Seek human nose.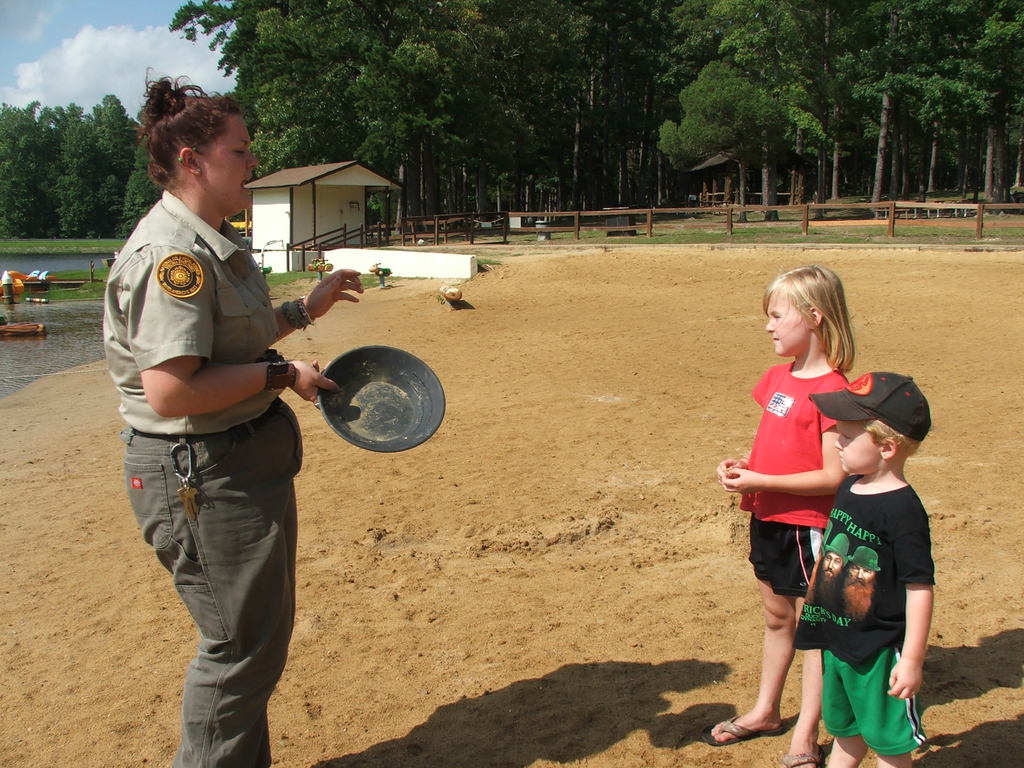
765, 318, 778, 334.
